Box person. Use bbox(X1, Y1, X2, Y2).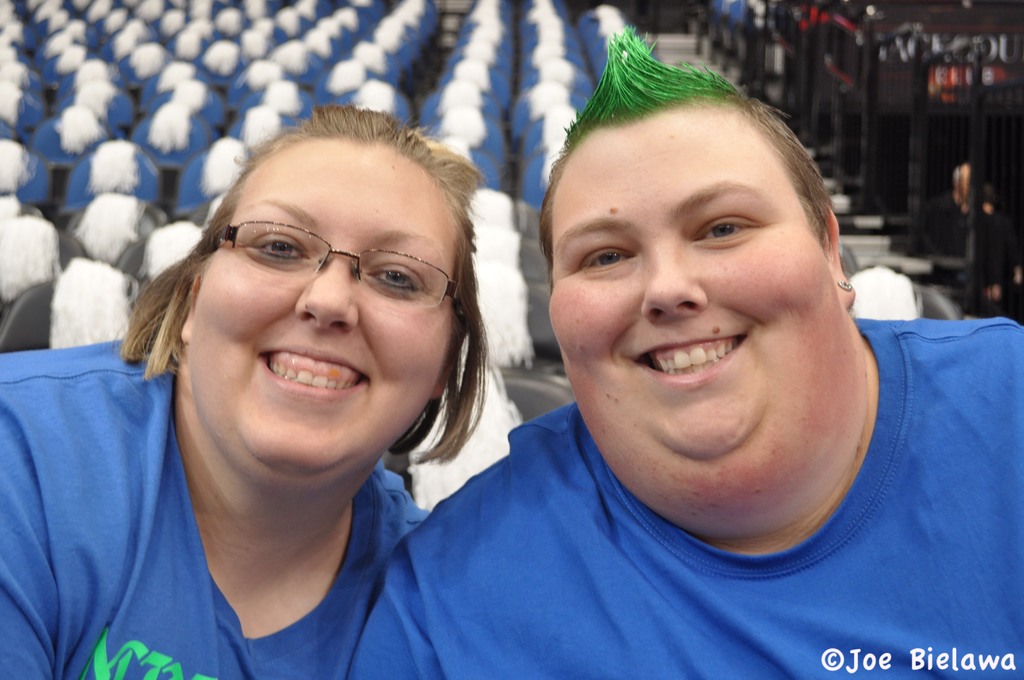
bbox(381, 29, 992, 667).
